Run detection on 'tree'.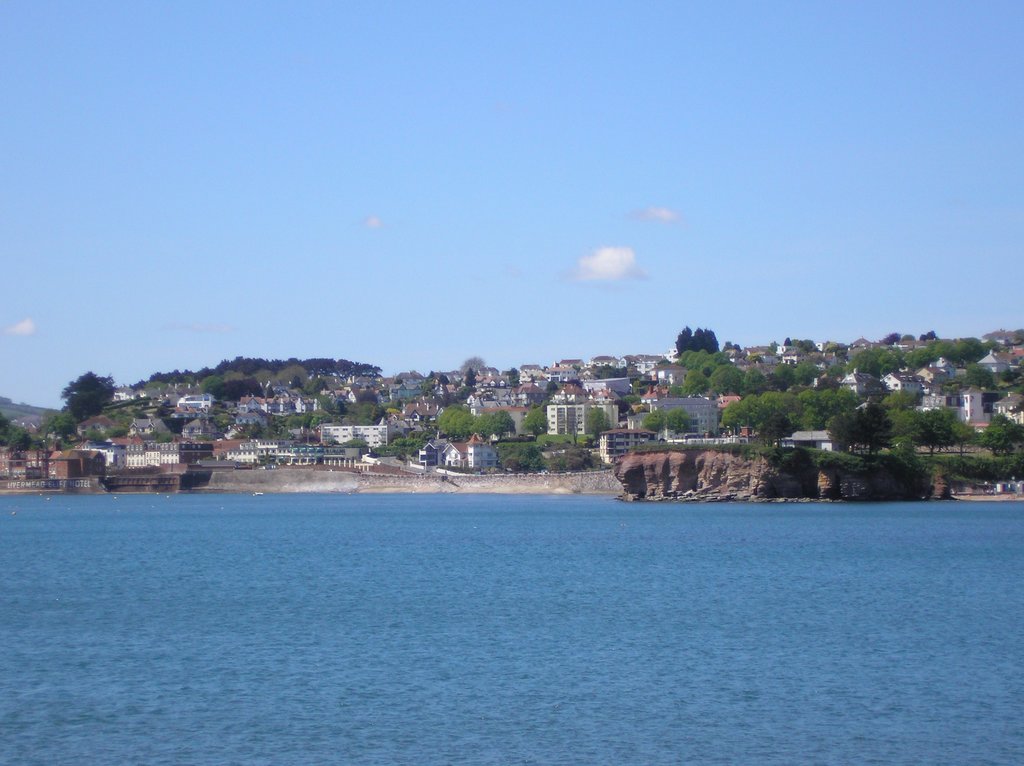
Result: {"left": 264, "top": 377, "right": 285, "bottom": 396}.
